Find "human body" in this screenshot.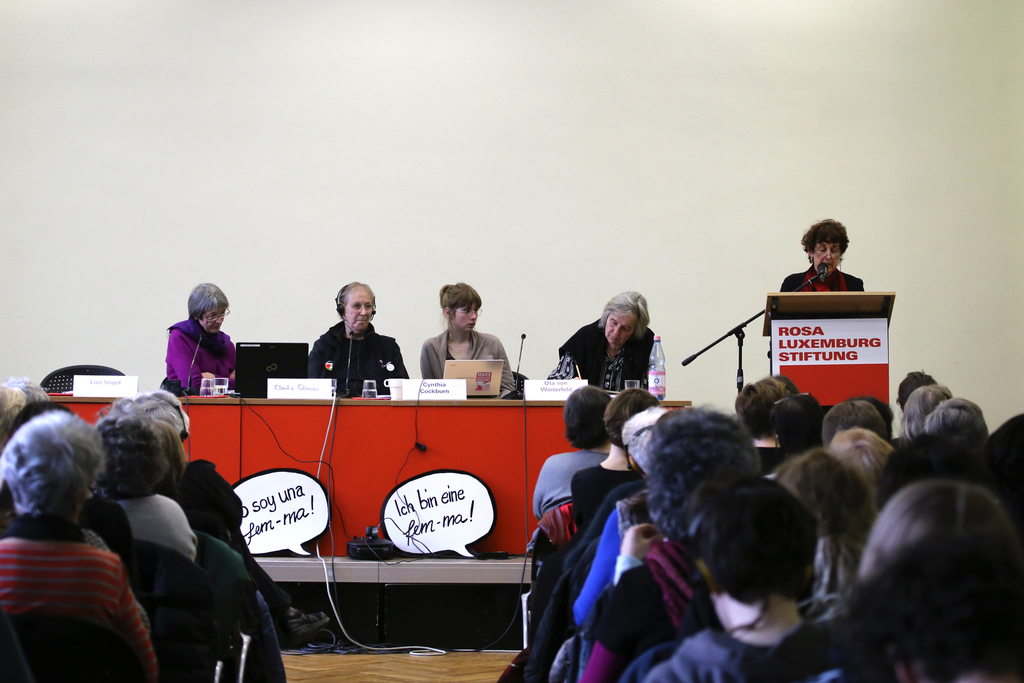
The bounding box for "human body" is (157, 280, 236, 399).
